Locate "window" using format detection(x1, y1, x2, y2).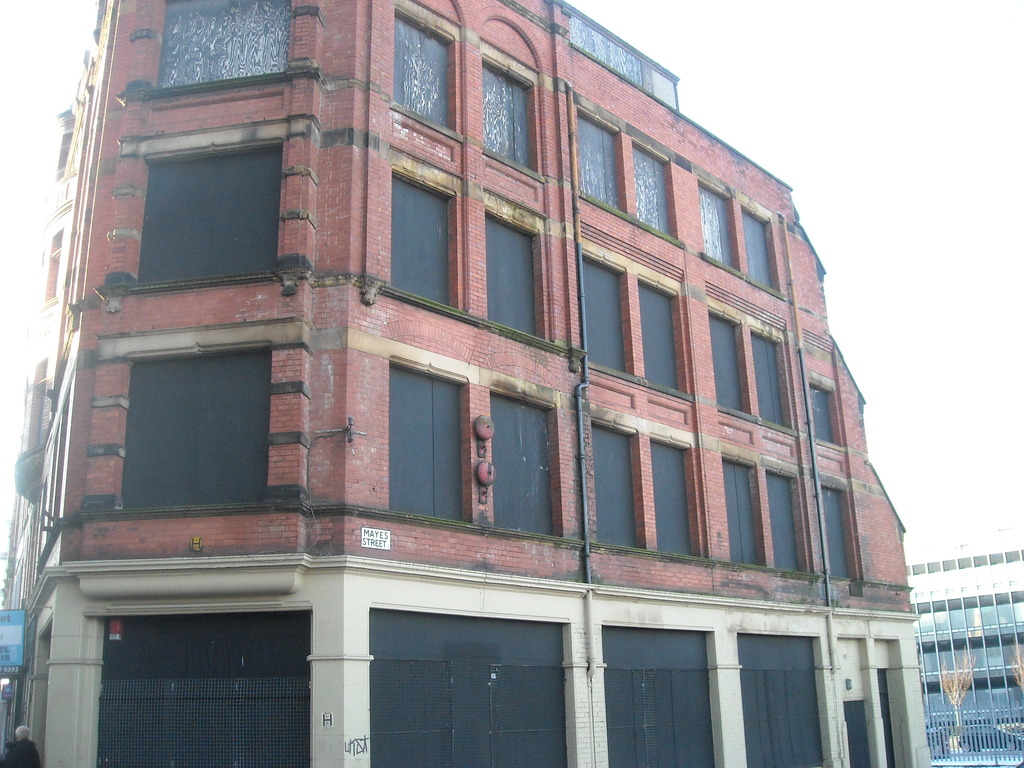
detection(386, 363, 473, 525).
